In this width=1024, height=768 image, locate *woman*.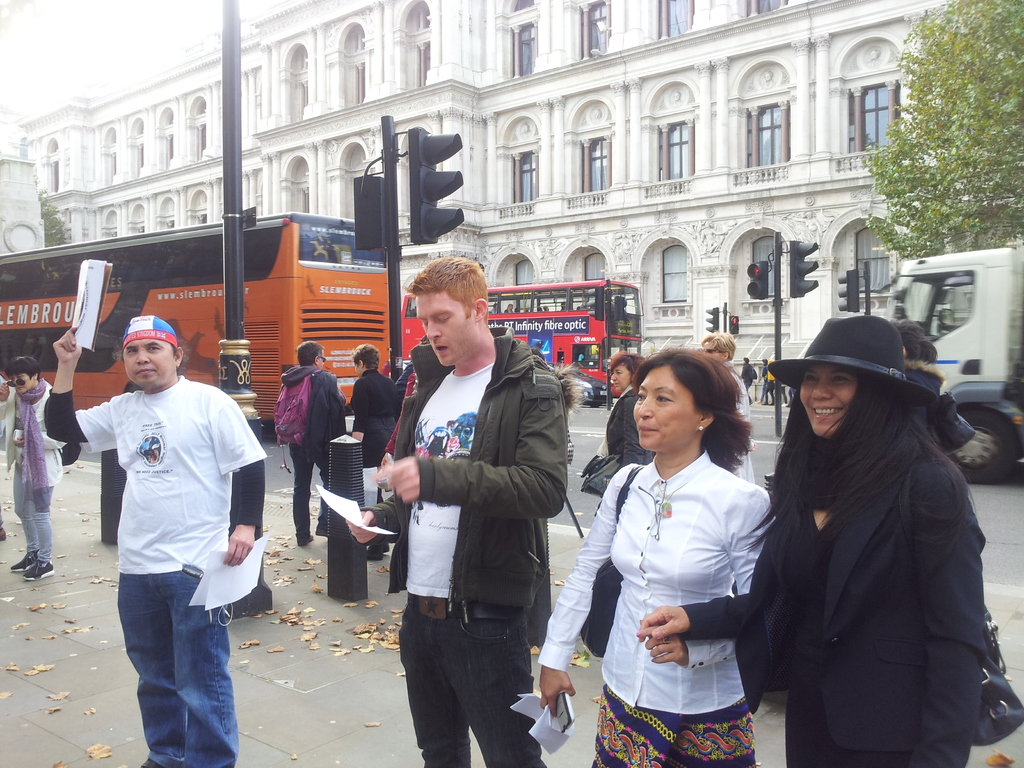
Bounding box: 344,342,398,560.
